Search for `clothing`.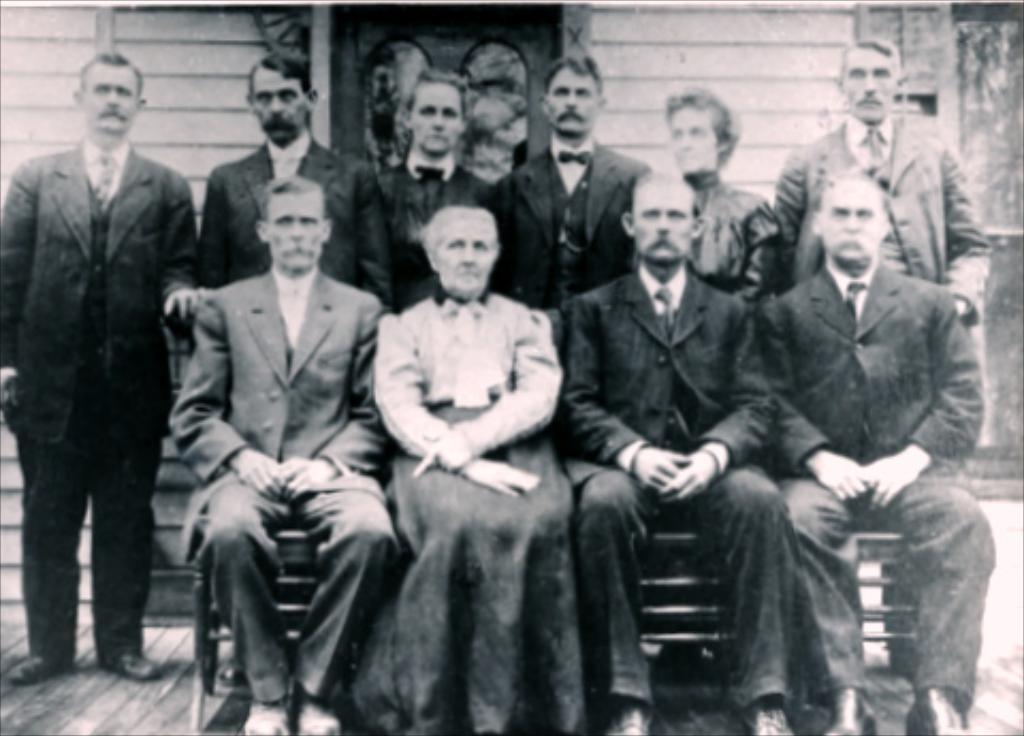
Found at 510 137 657 307.
